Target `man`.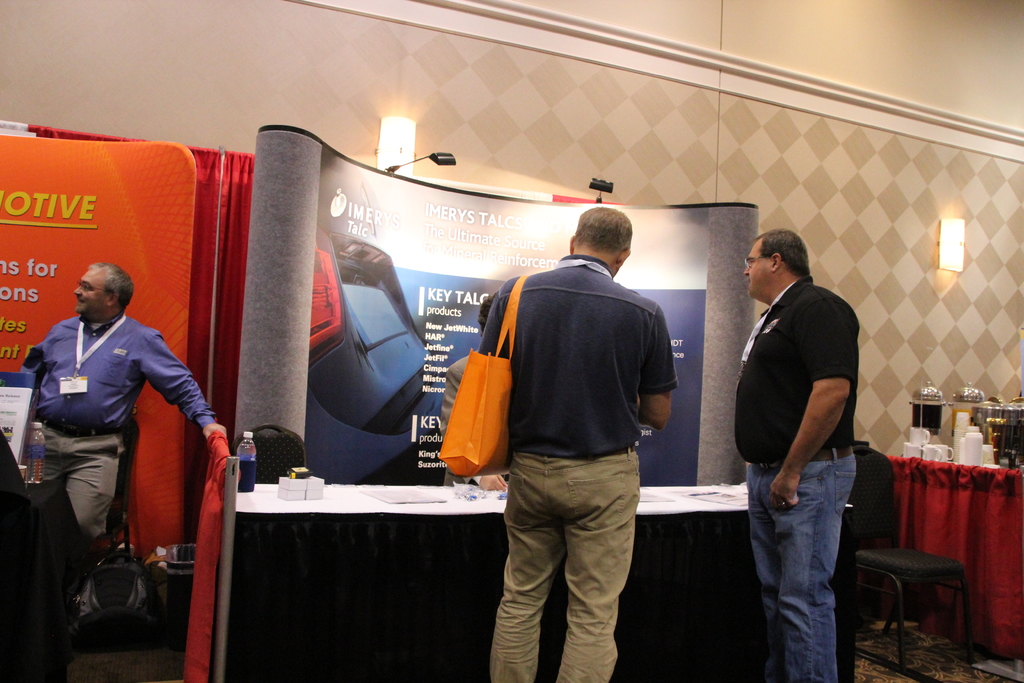
Target region: (727,217,883,661).
